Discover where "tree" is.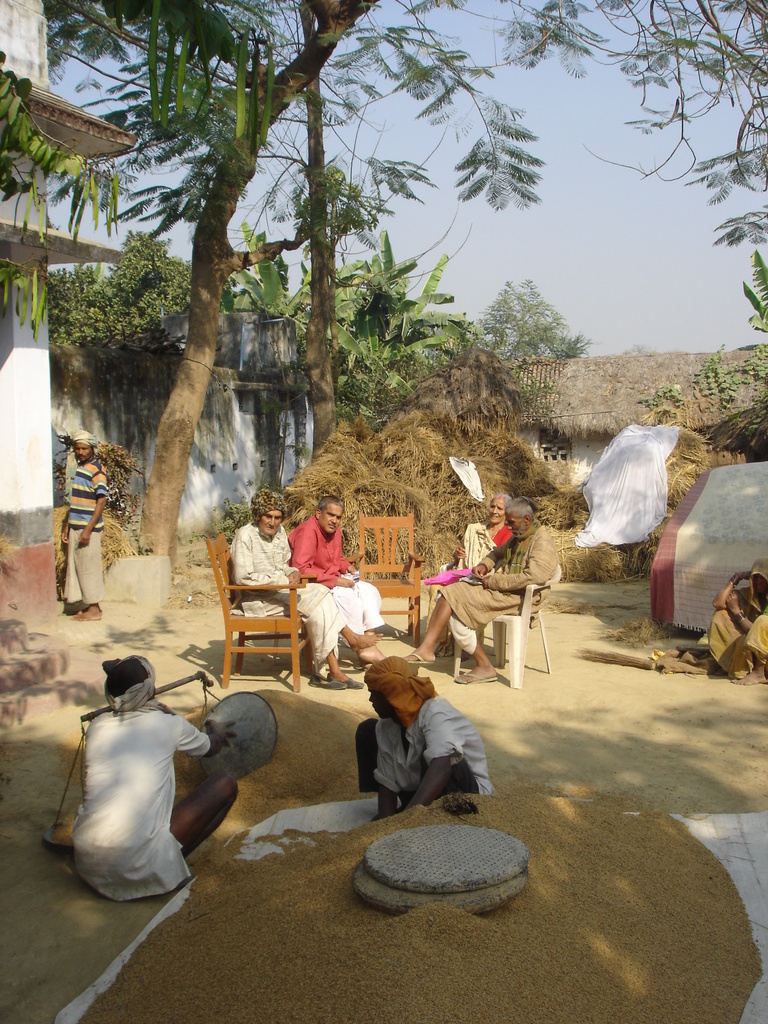
Discovered at <region>33, 220, 196, 369</region>.
